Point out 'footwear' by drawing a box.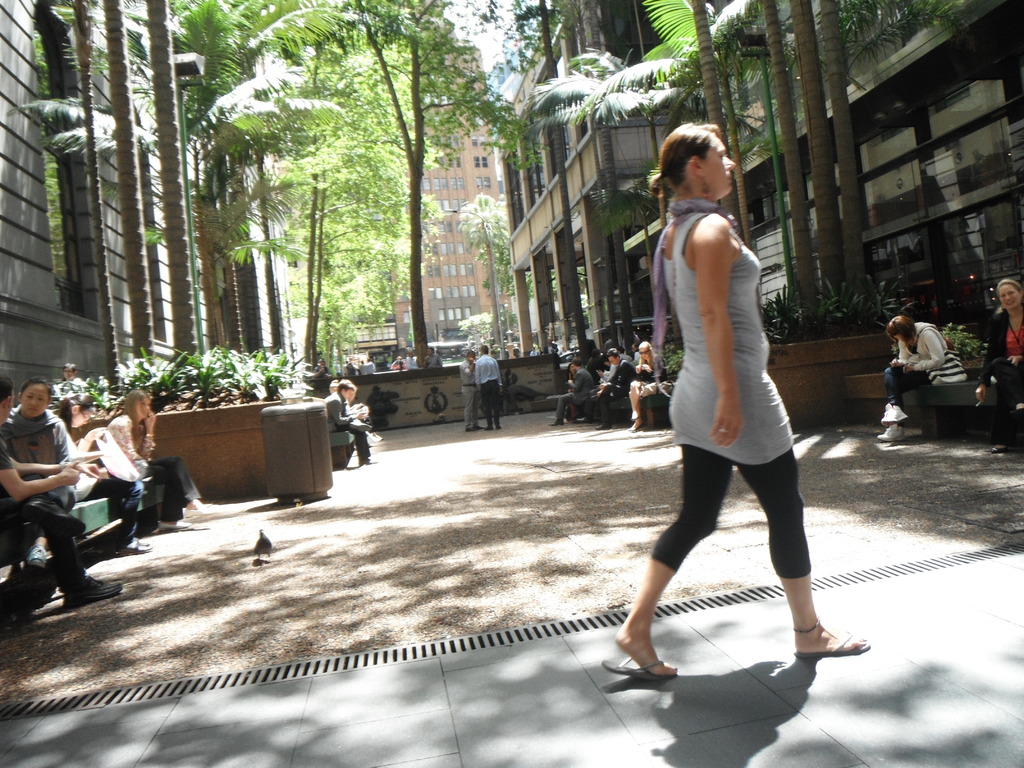
[128,532,146,545].
